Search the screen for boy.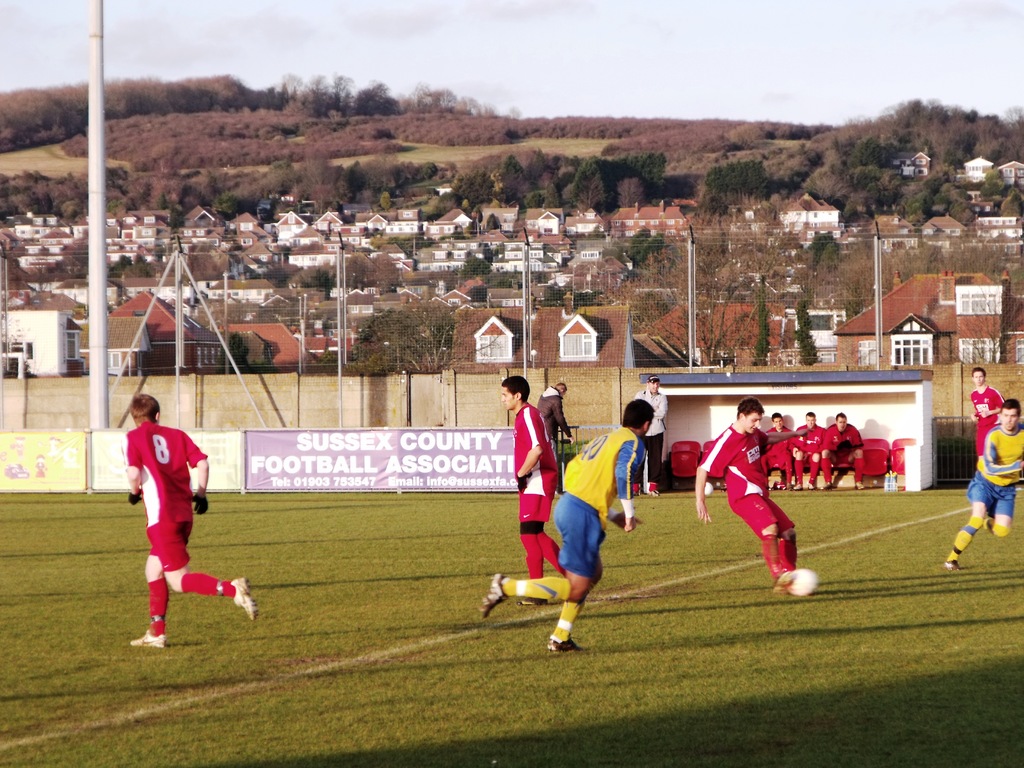
Found at x1=945 y1=397 x2=1023 y2=572.
